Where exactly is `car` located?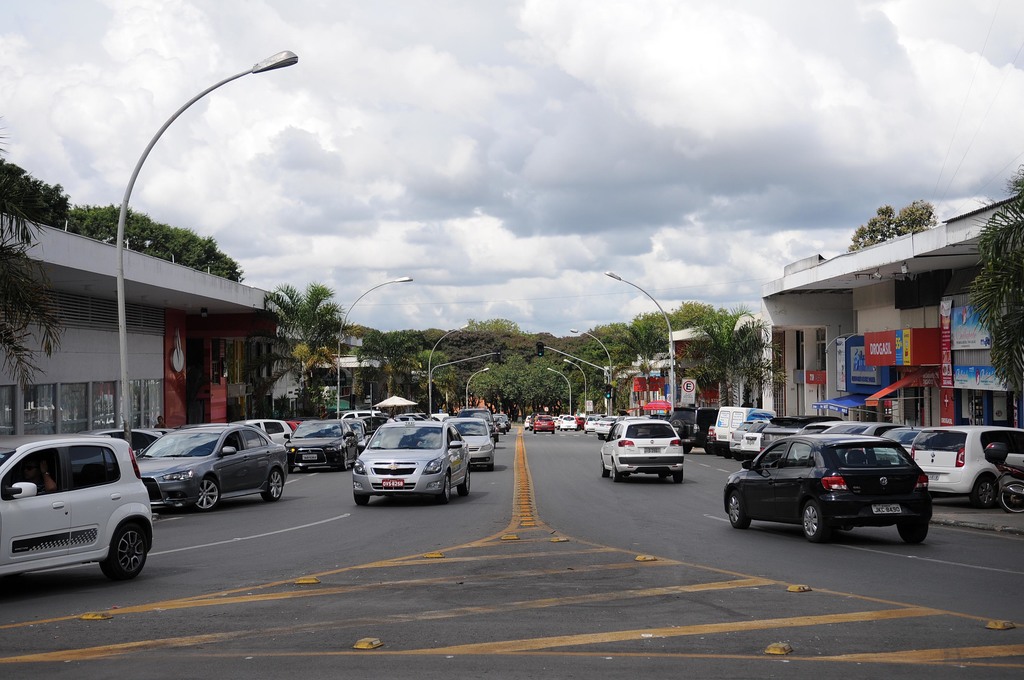
Its bounding box is left=717, top=429, right=932, bottom=547.
